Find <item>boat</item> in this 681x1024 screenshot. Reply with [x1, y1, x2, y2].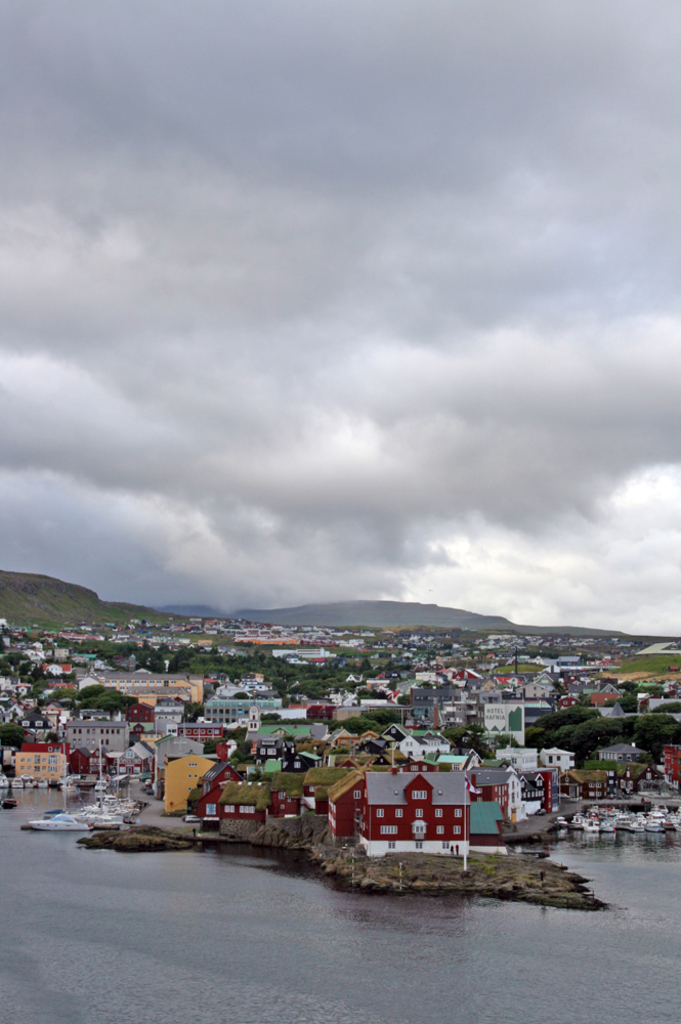
[79, 799, 144, 826].
